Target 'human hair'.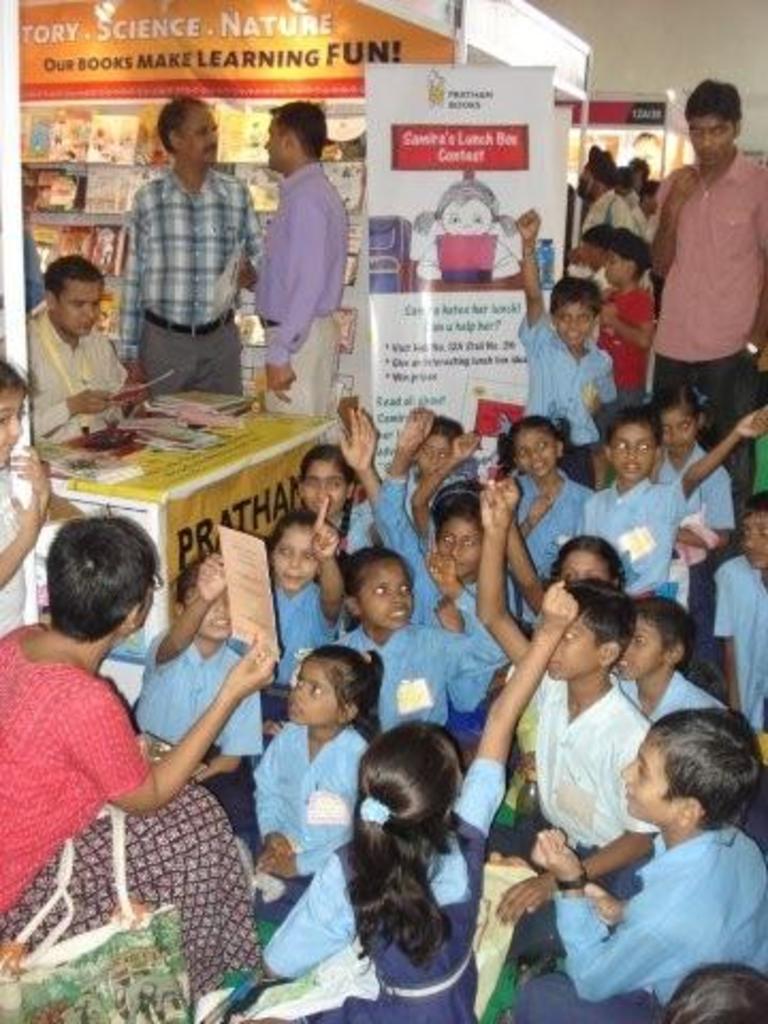
Target region: locate(433, 478, 486, 531).
